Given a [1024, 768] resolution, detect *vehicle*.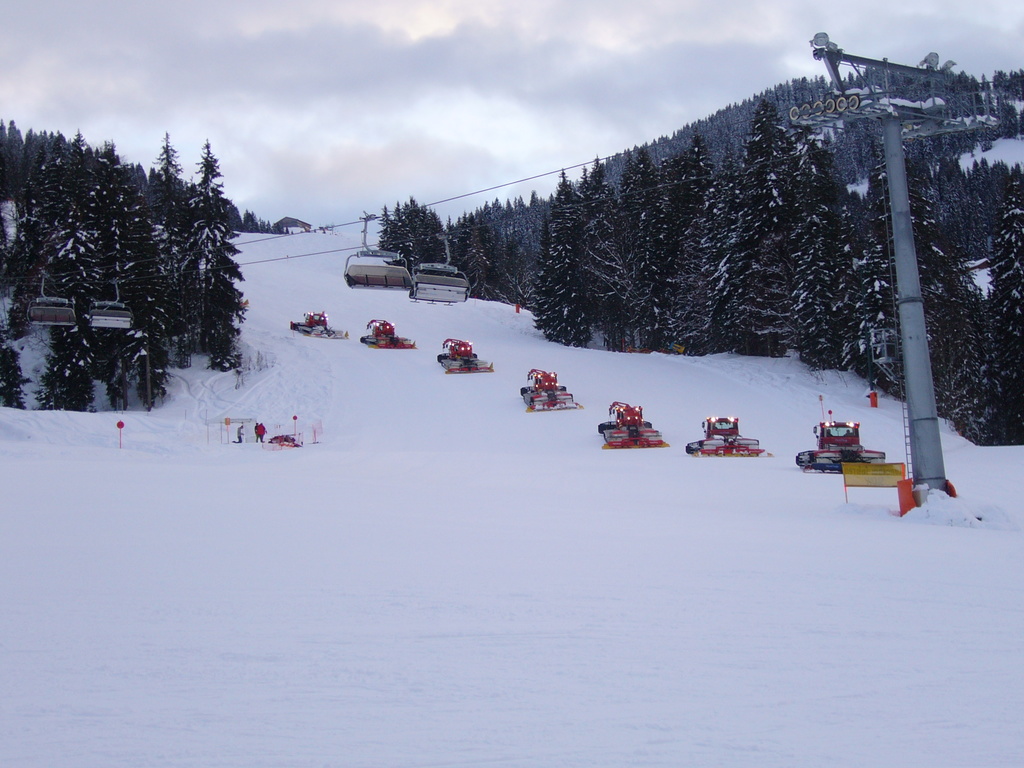
x1=436 y1=340 x2=493 y2=376.
